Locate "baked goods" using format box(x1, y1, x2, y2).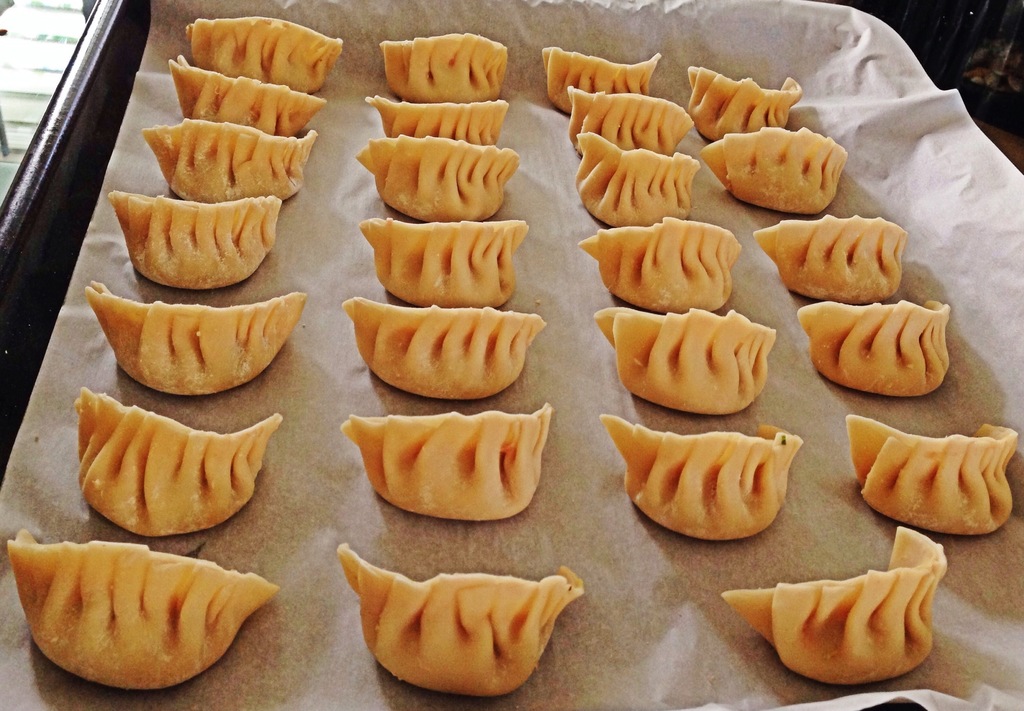
box(110, 187, 283, 292).
